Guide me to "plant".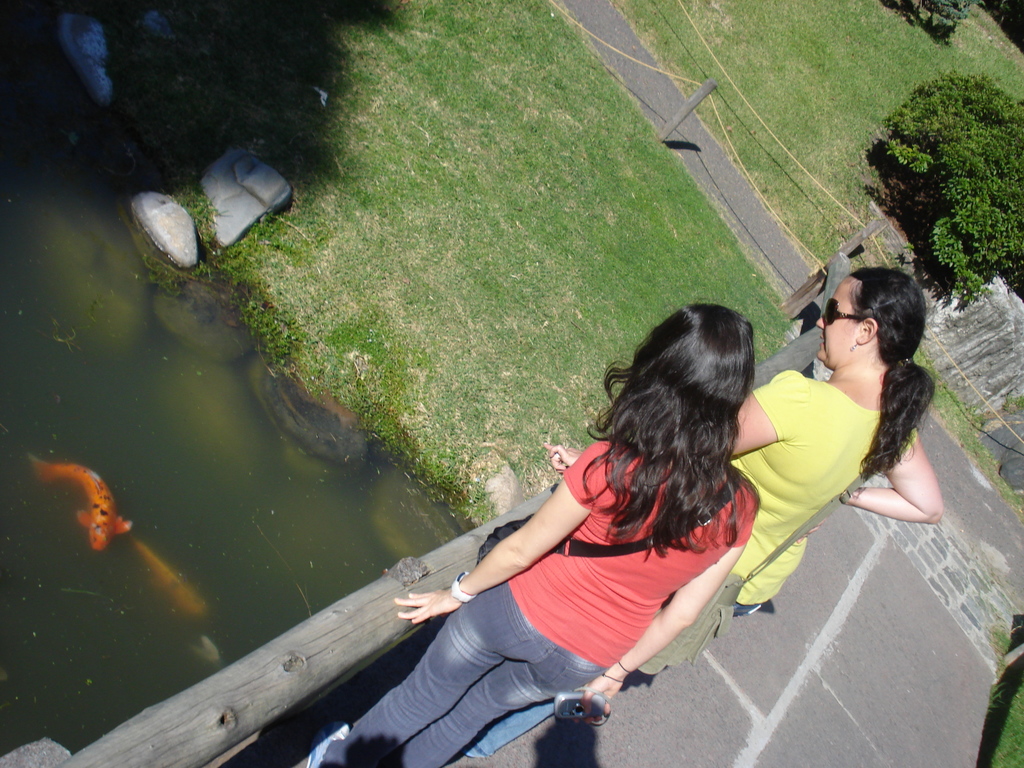
Guidance: locate(985, 622, 1019, 667).
